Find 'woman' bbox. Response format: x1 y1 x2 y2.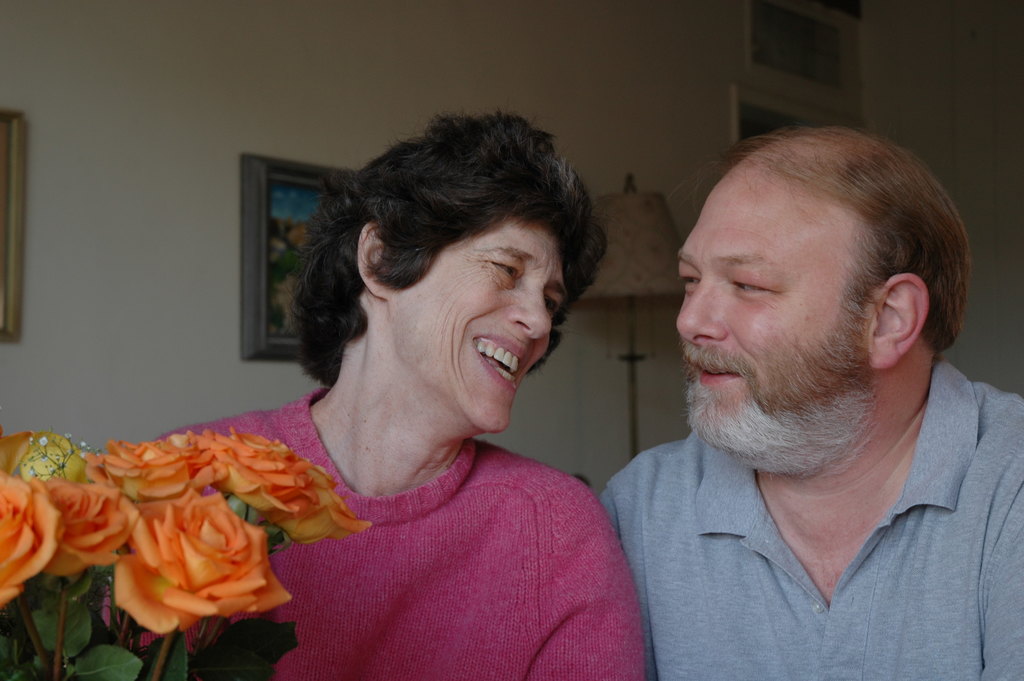
103 103 650 680.
